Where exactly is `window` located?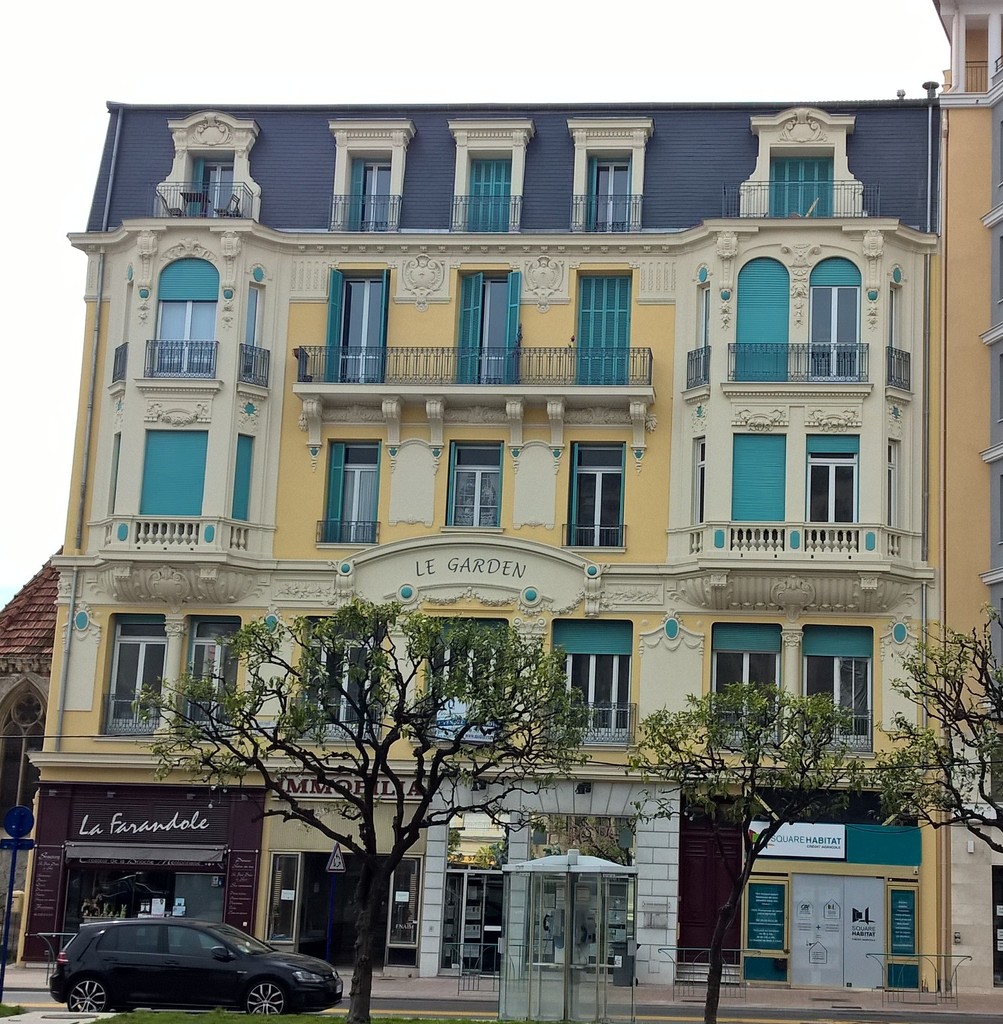
Its bounding box is (115, 923, 163, 951).
